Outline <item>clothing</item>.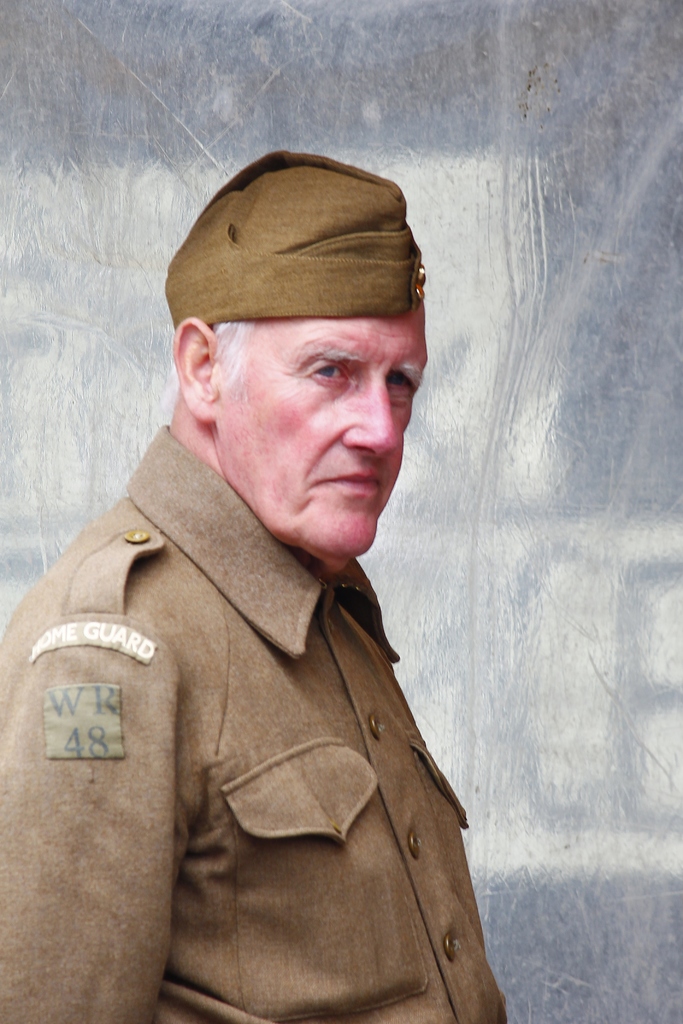
Outline: 0:414:516:1023.
